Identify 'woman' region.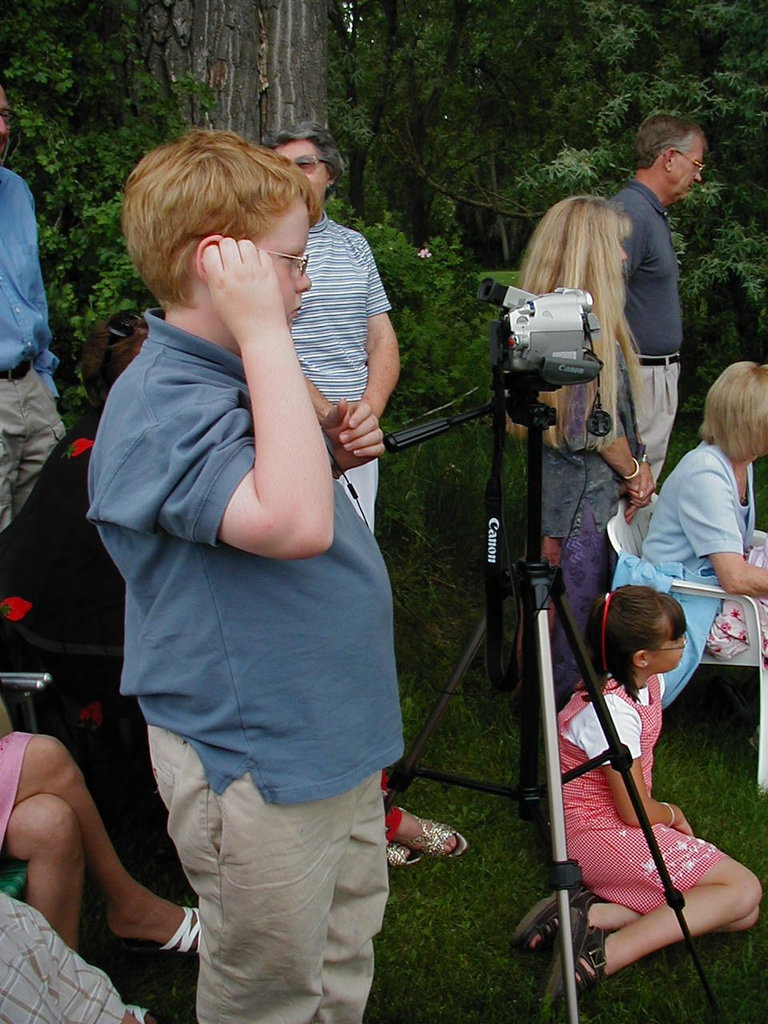
Region: bbox(646, 358, 767, 665).
